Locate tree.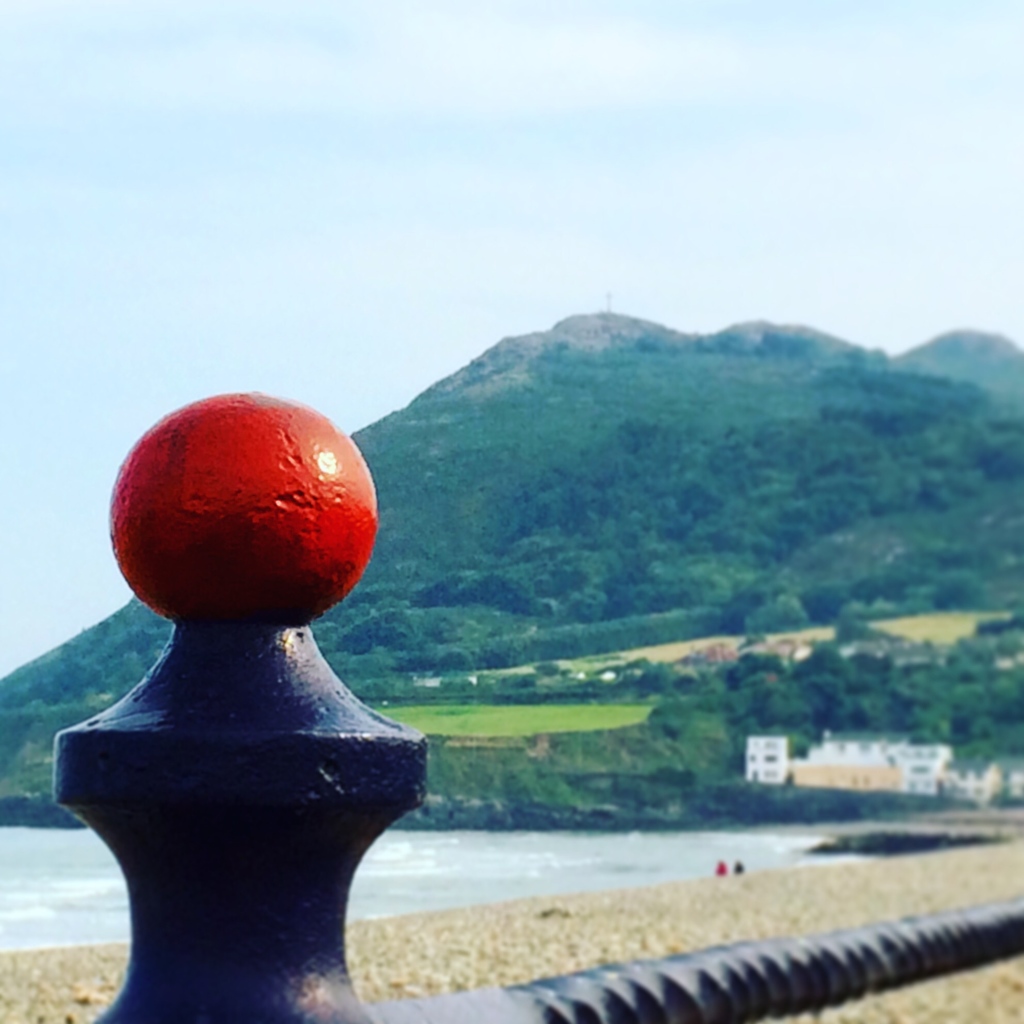
Bounding box: box=[534, 655, 562, 679].
